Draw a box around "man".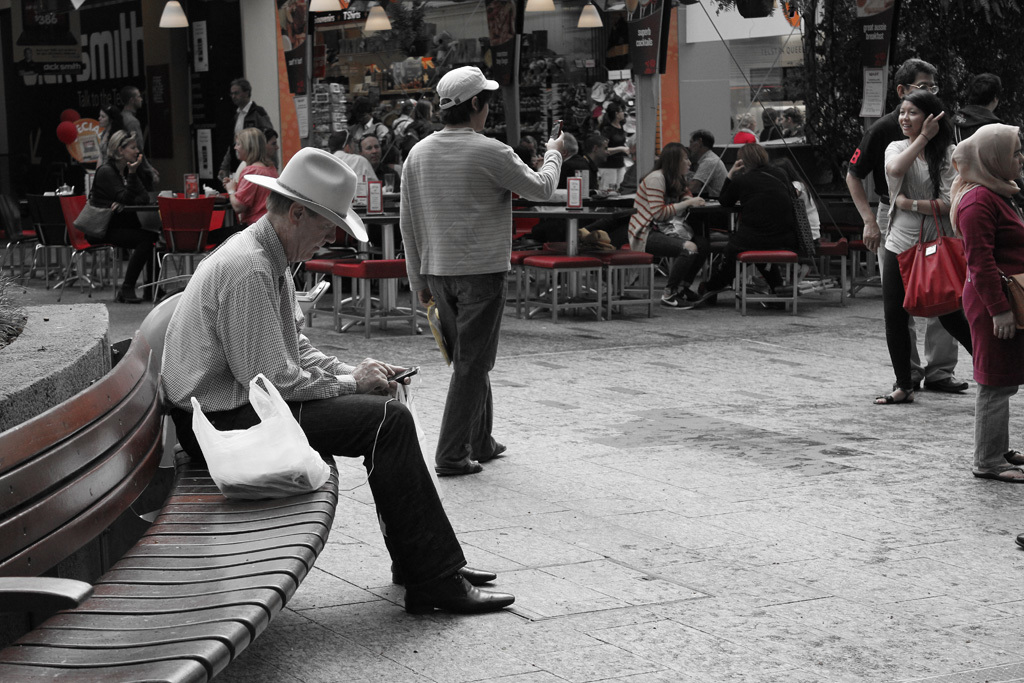
{"left": 160, "top": 143, "right": 510, "bottom": 616}.
